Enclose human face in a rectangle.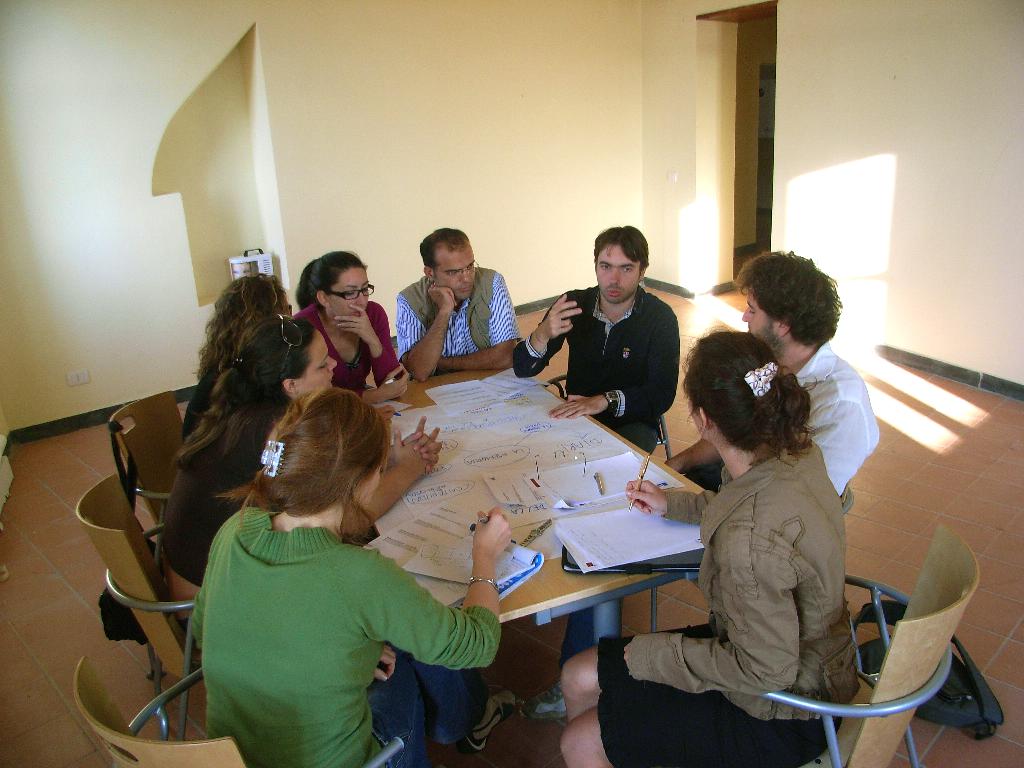
left=351, top=458, right=386, bottom=509.
